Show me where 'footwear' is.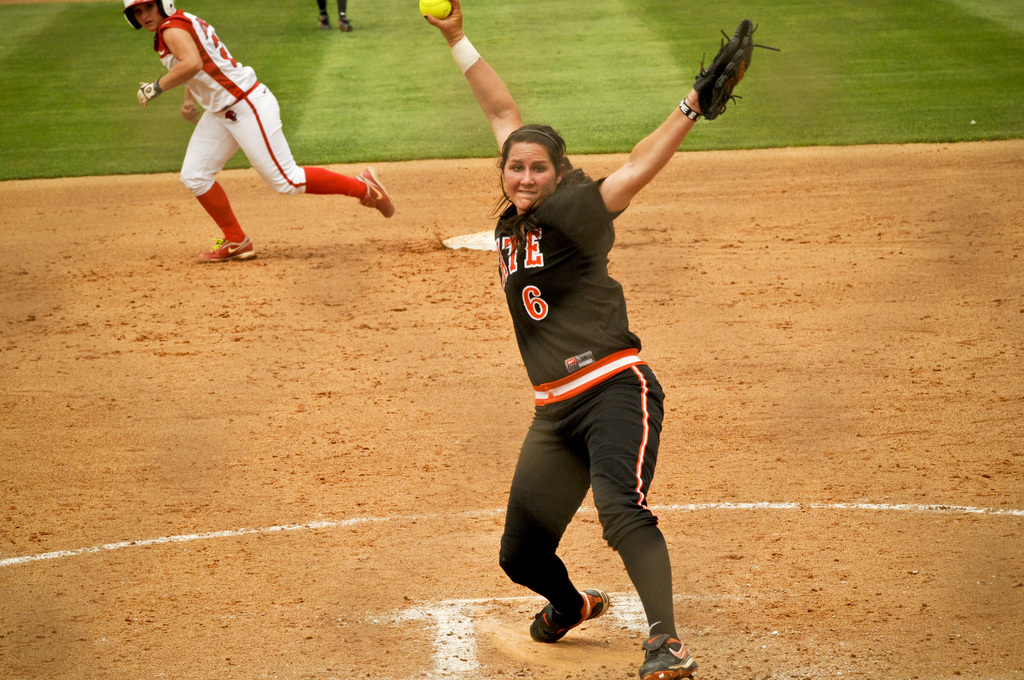
'footwear' is at rect(193, 235, 256, 264).
